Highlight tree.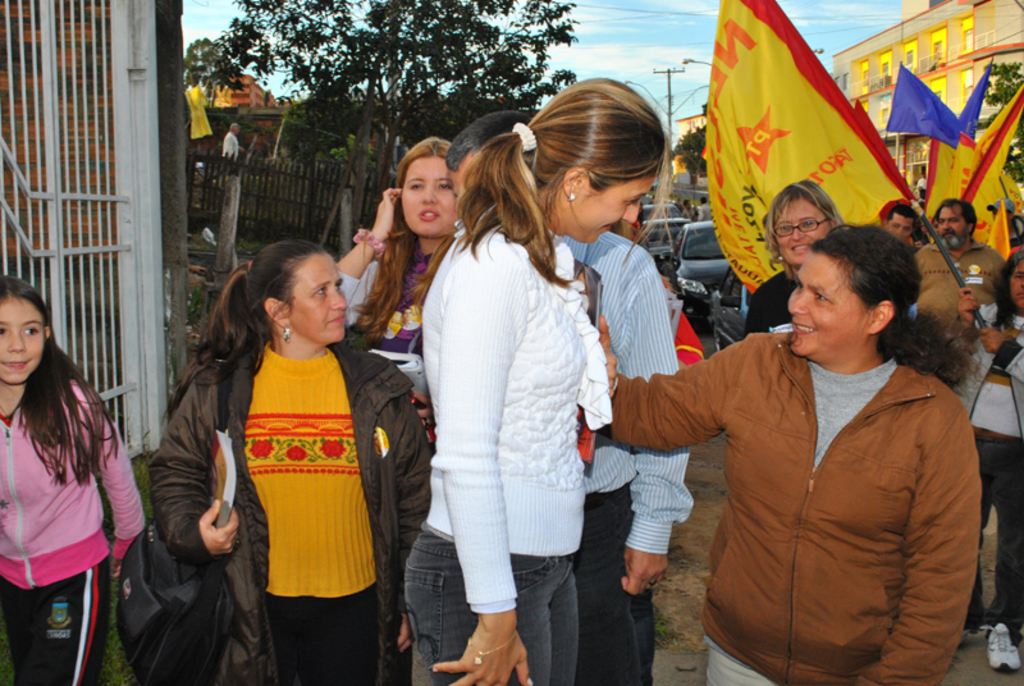
Highlighted region: rect(984, 59, 1023, 183).
